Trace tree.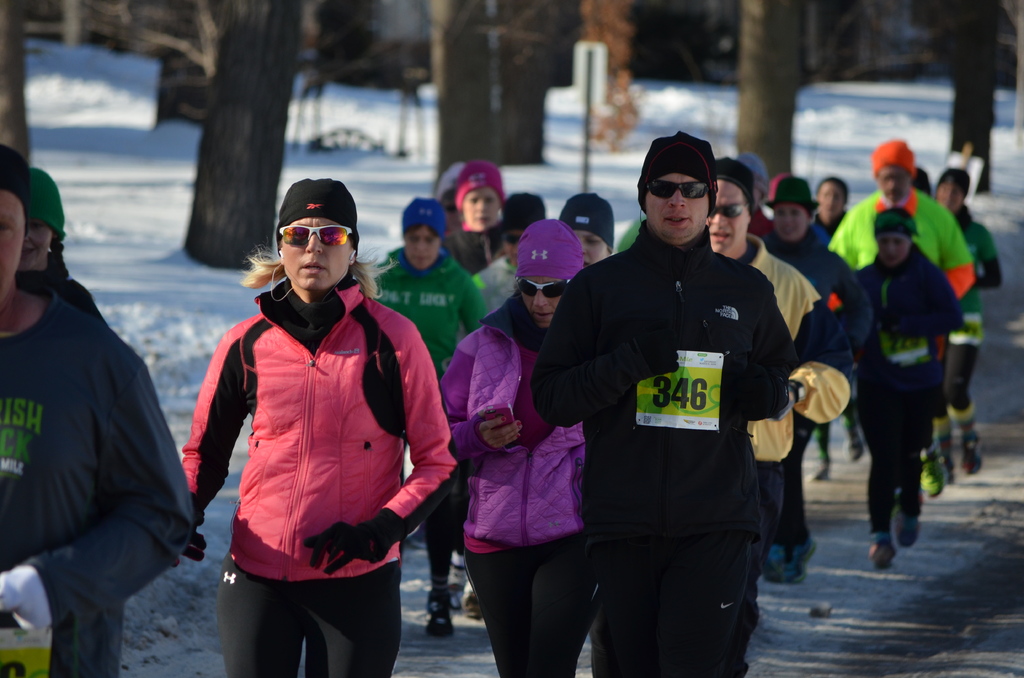
Traced to x1=732, y1=0, x2=812, y2=191.
